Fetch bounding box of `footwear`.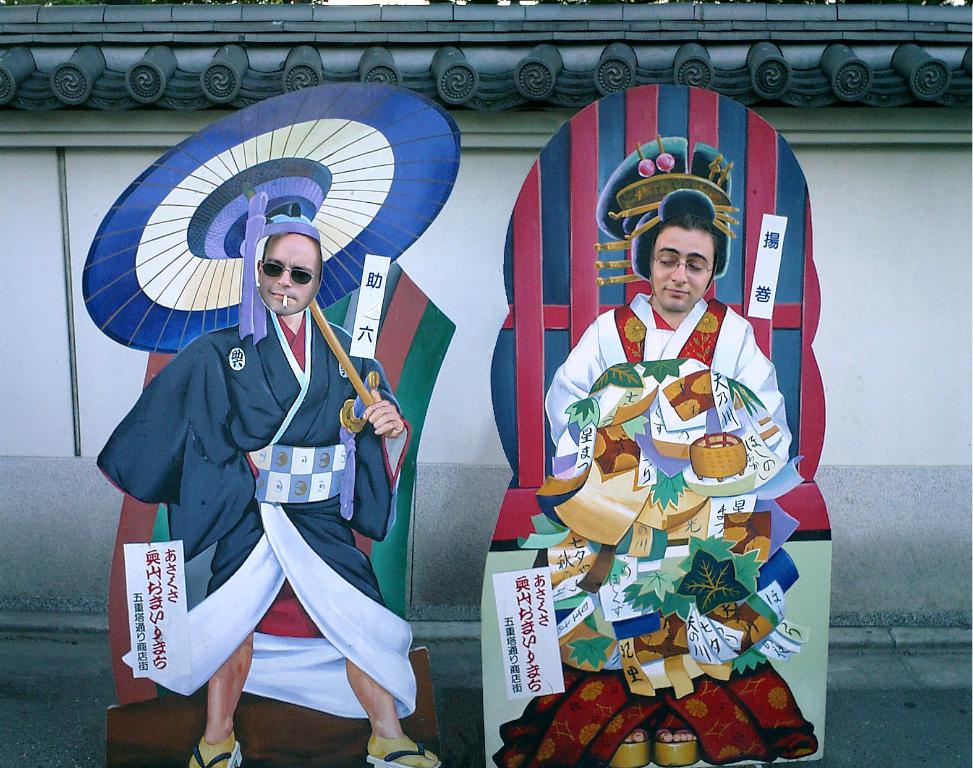
Bbox: select_region(644, 738, 707, 766).
